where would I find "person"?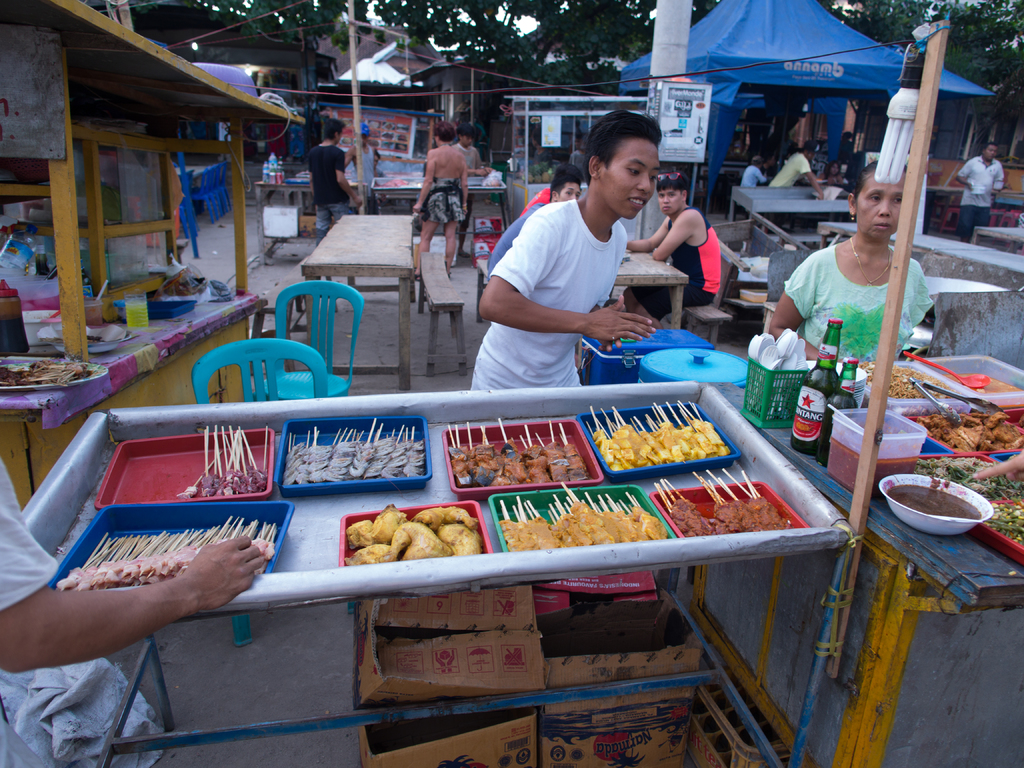
At Rect(0, 442, 269, 767).
